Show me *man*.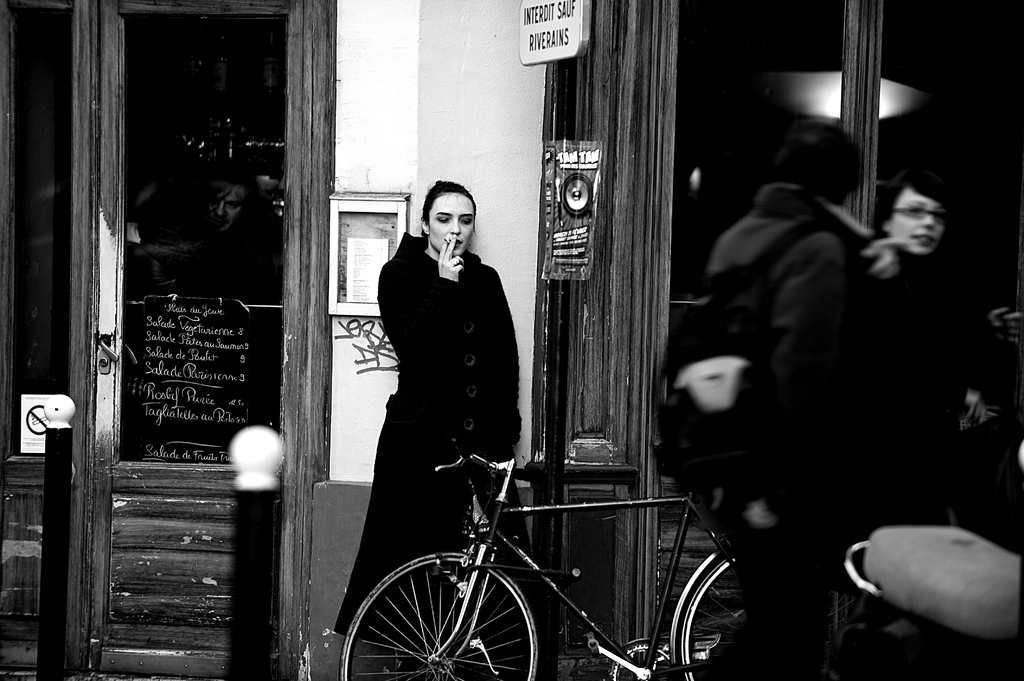
*man* is here: {"x1": 696, "y1": 116, "x2": 908, "y2": 680}.
